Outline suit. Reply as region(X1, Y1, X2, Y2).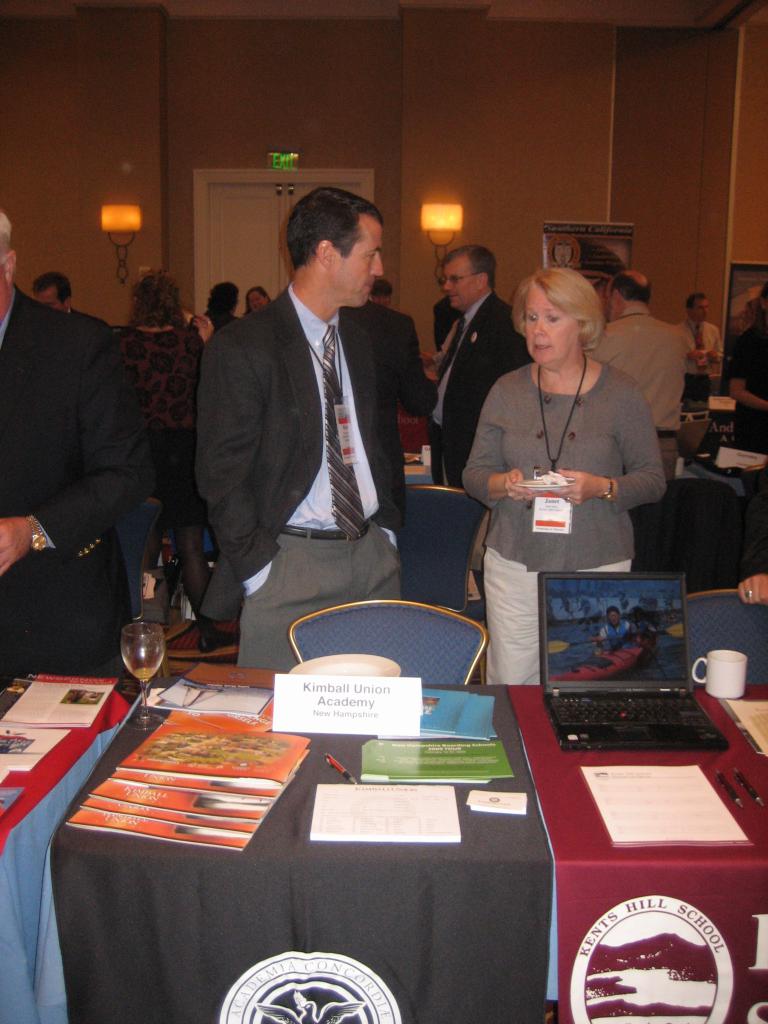
region(179, 225, 449, 648).
